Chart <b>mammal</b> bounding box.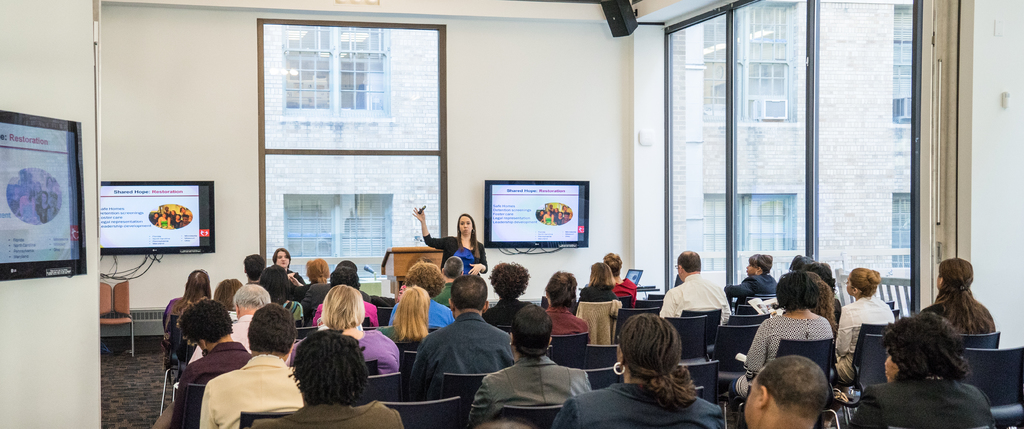
Charted: {"left": 794, "top": 251, "right": 819, "bottom": 272}.
